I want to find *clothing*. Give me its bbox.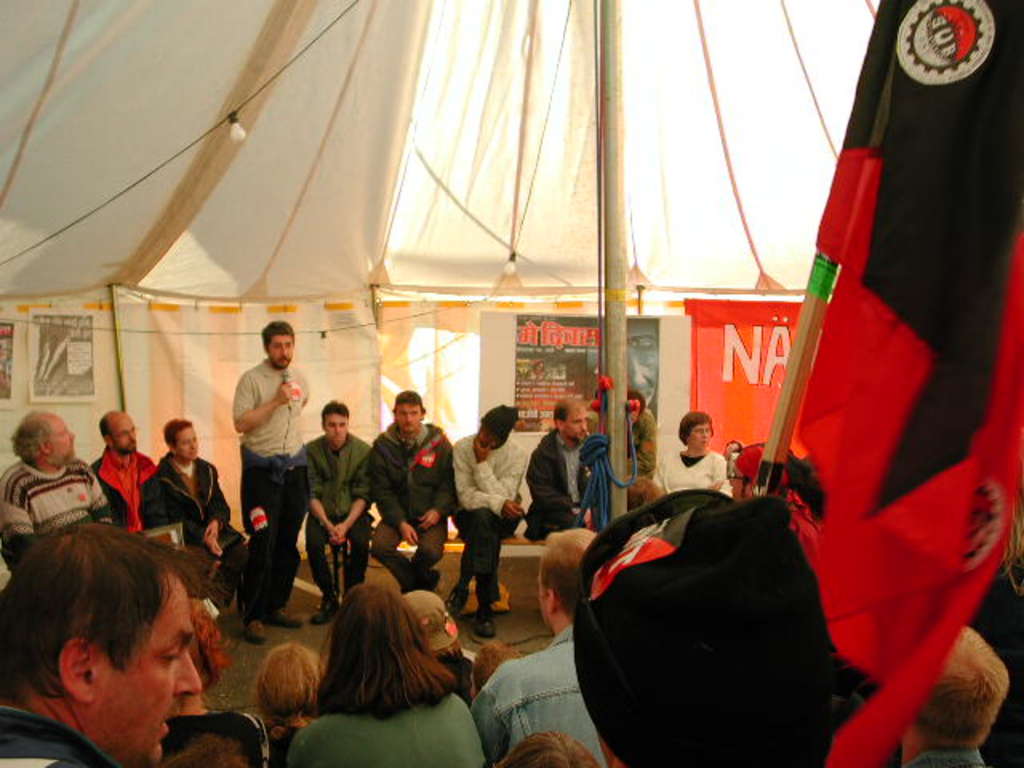
<box>0,461,112,571</box>.
